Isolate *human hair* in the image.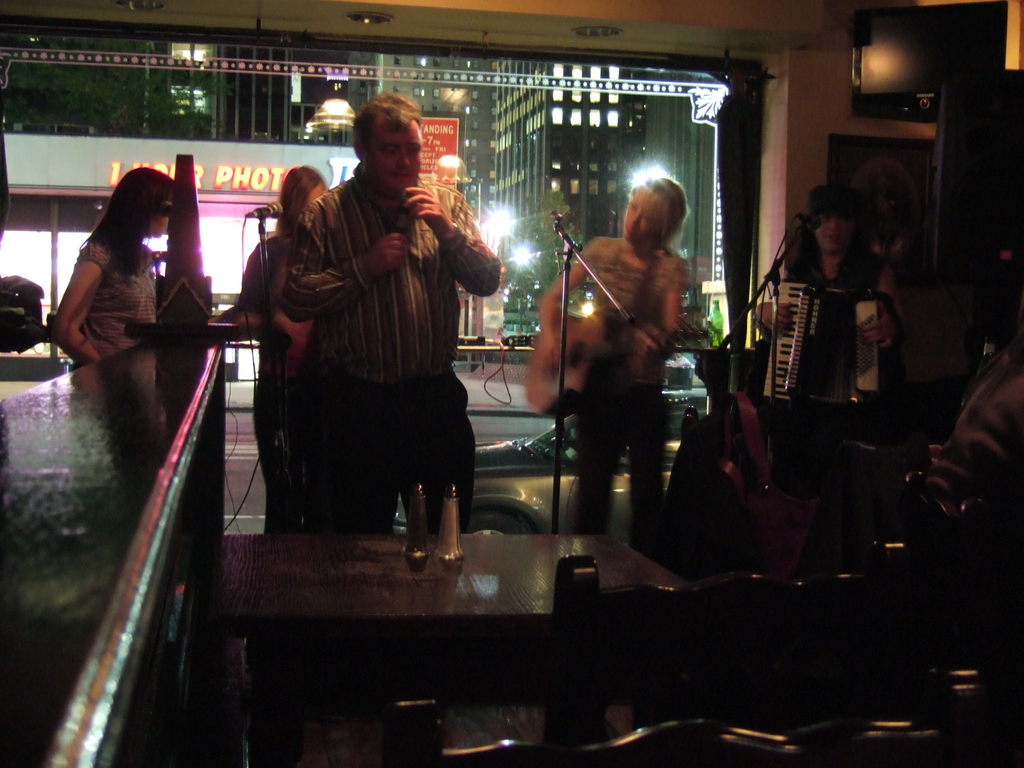
Isolated region: (x1=274, y1=164, x2=328, y2=236).
